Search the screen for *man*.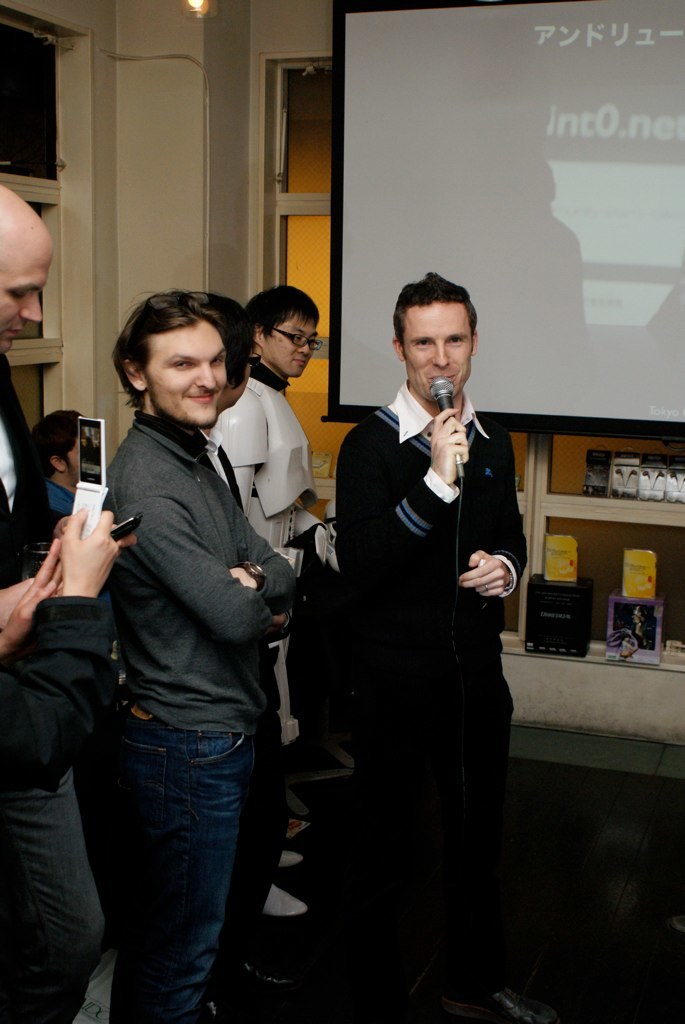
Found at 217,281,337,918.
